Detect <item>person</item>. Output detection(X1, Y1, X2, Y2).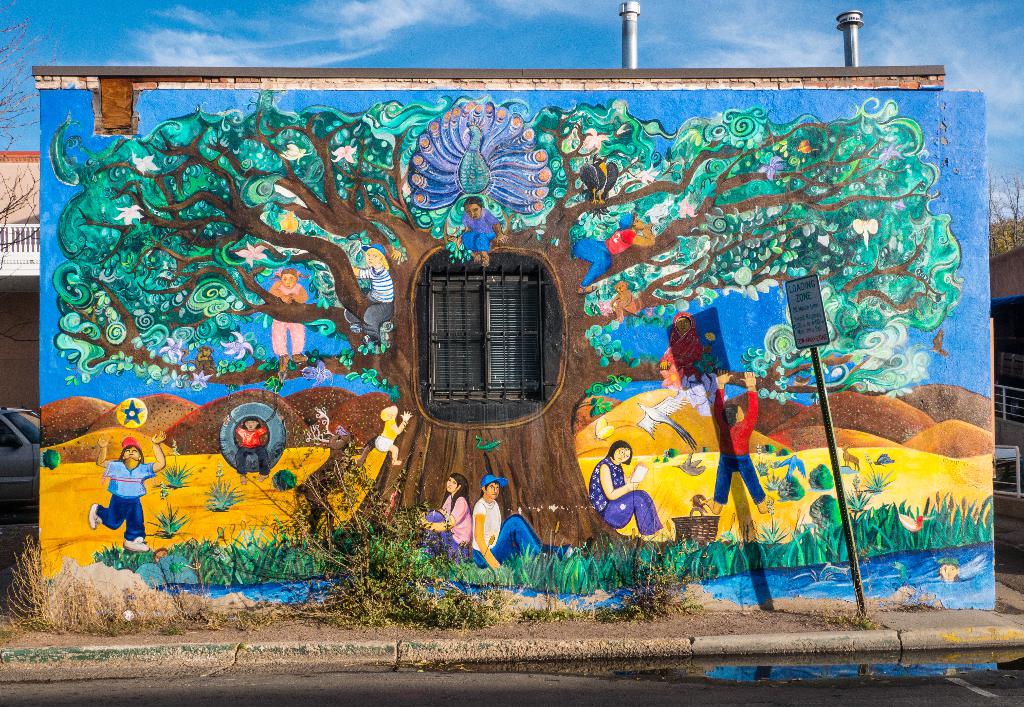
detection(342, 242, 404, 351).
